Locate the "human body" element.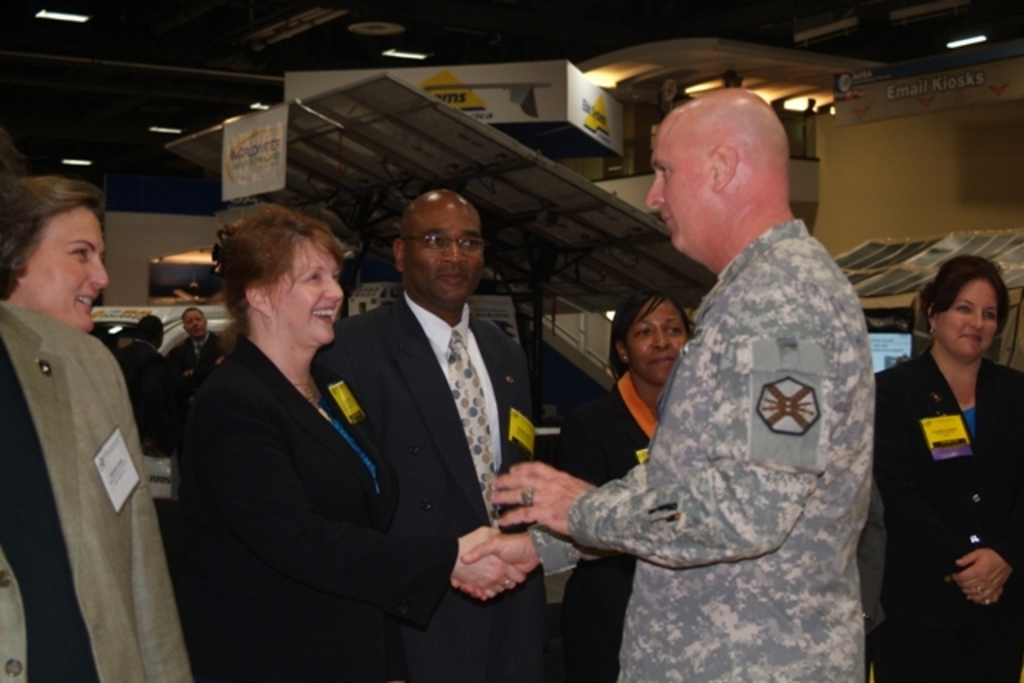
Element bbox: select_region(165, 328, 224, 395).
